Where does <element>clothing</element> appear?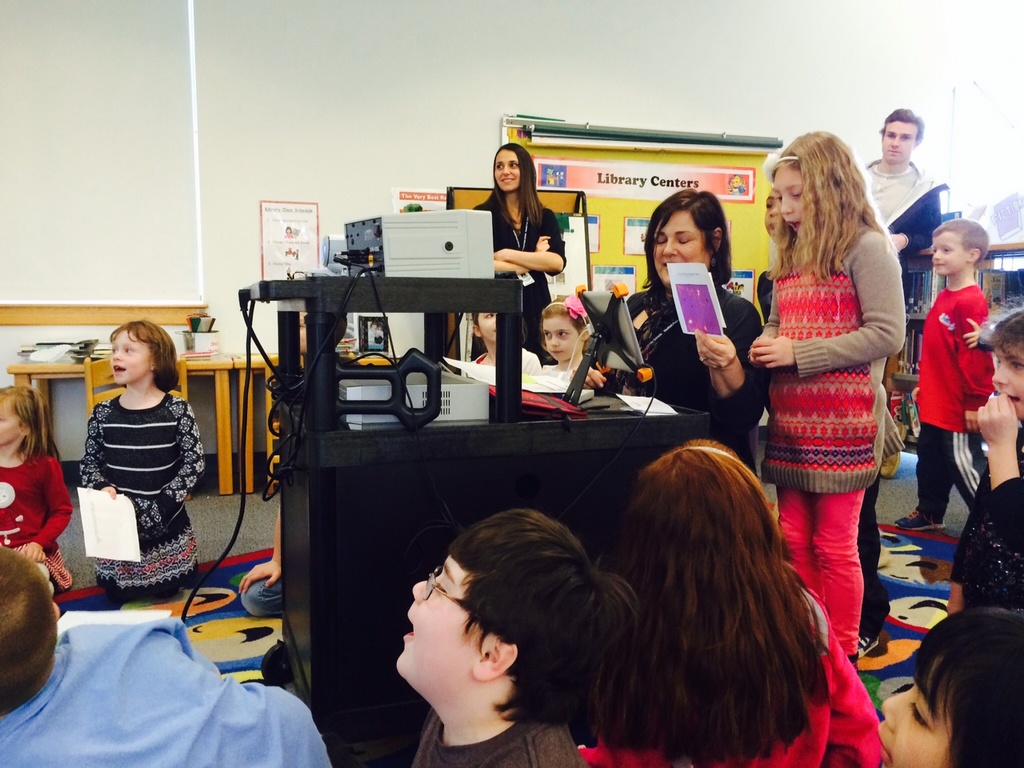
Appears at [471,343,541,377].
